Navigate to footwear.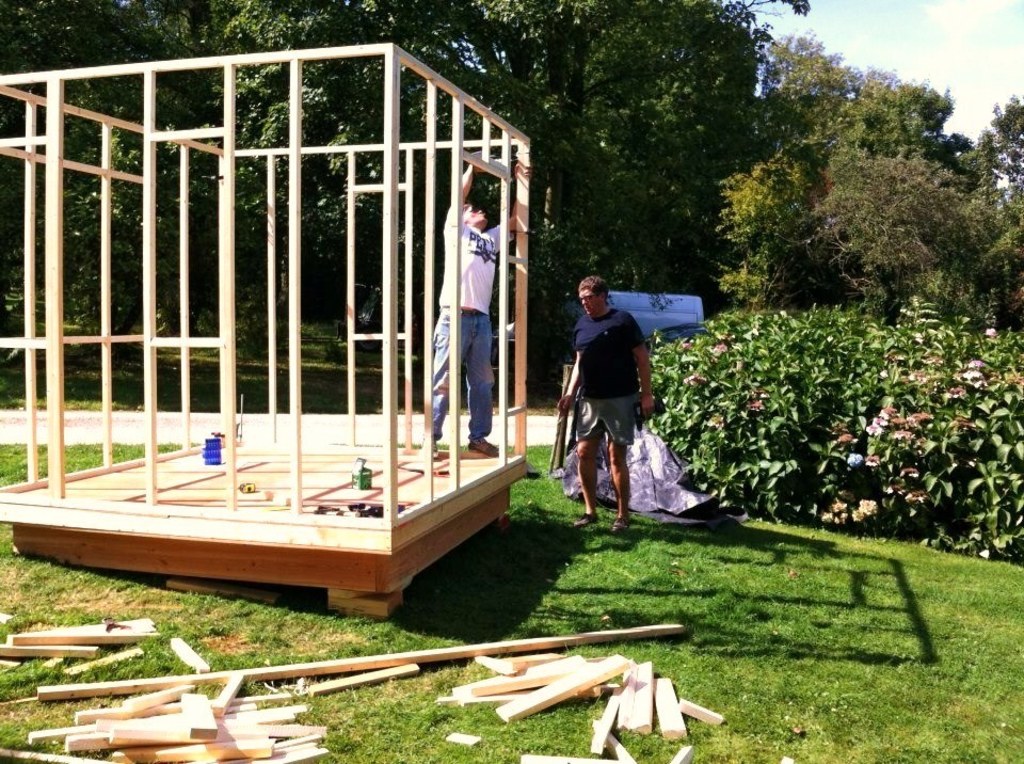
Navigation target: (579, 510, 599, 524).
